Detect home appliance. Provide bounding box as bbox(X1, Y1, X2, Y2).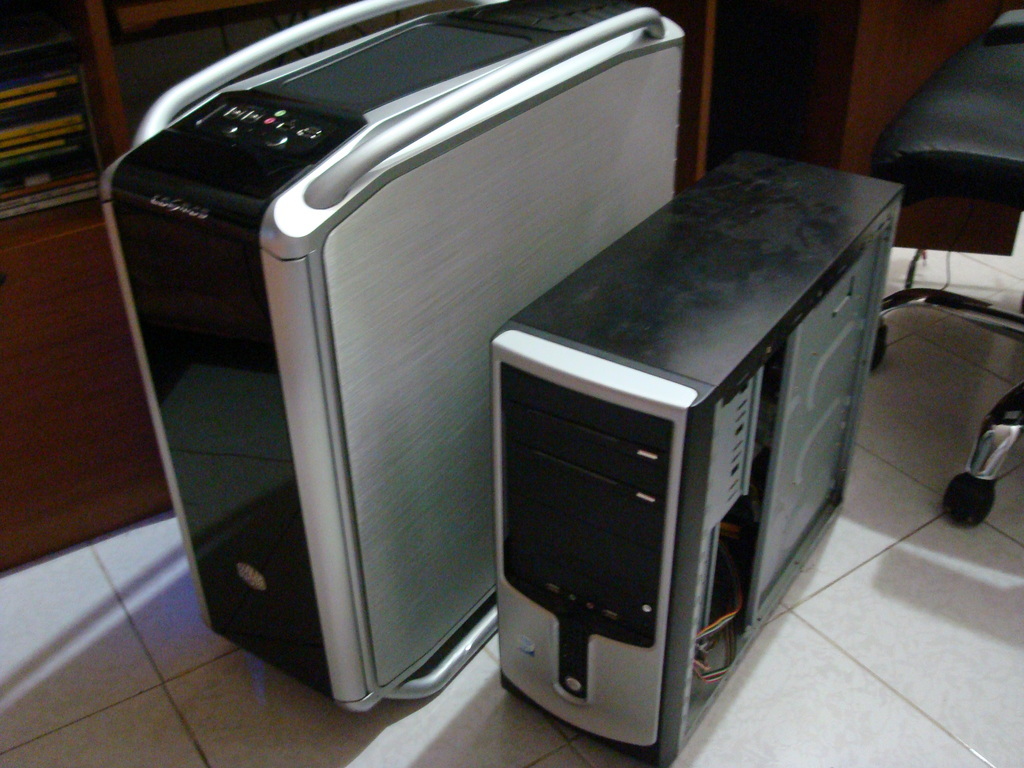
bbox(490, 146, 907, 767).
